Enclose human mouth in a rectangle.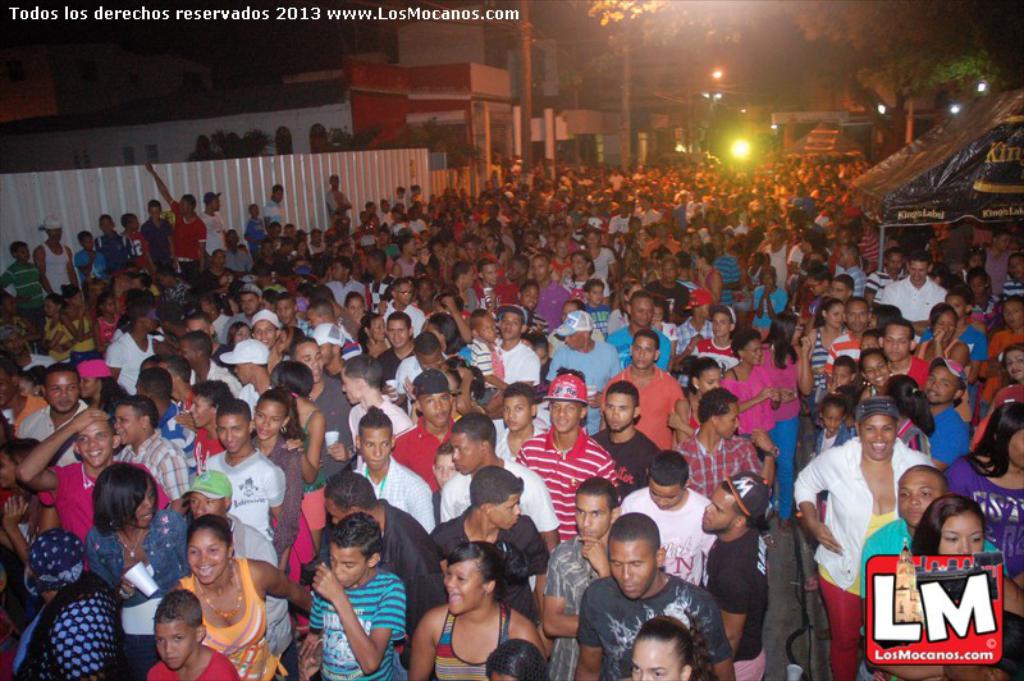
pyautogui.locateOnScreen(436, 411, 447, 417).
